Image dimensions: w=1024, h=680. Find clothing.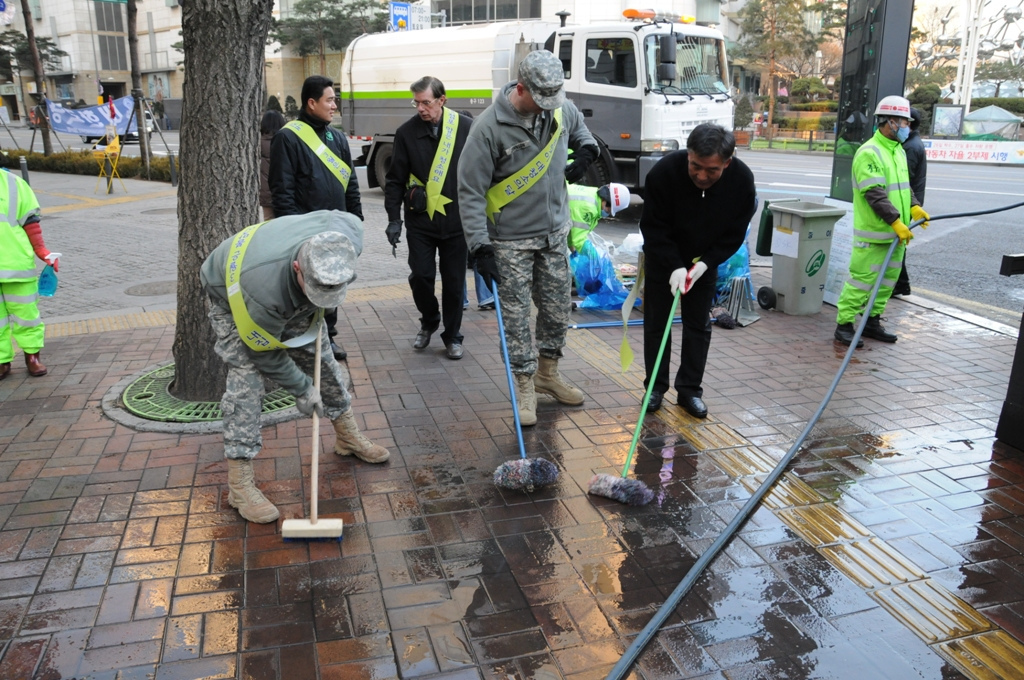
266:115:364:338.
